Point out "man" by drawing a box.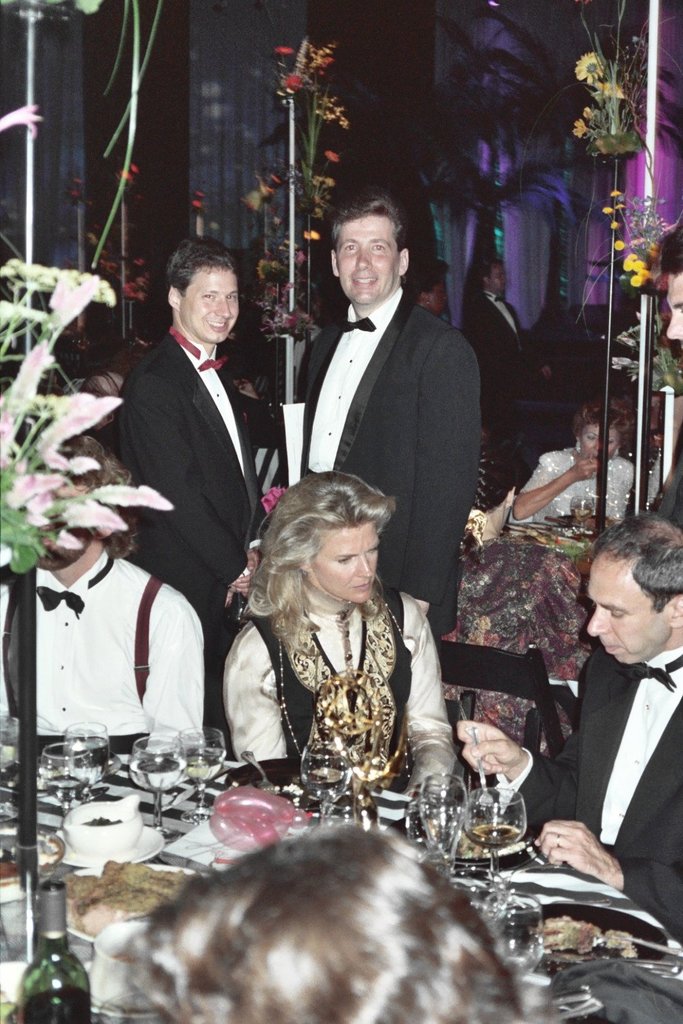
<region>112, 831, 546, 1023</region>.
